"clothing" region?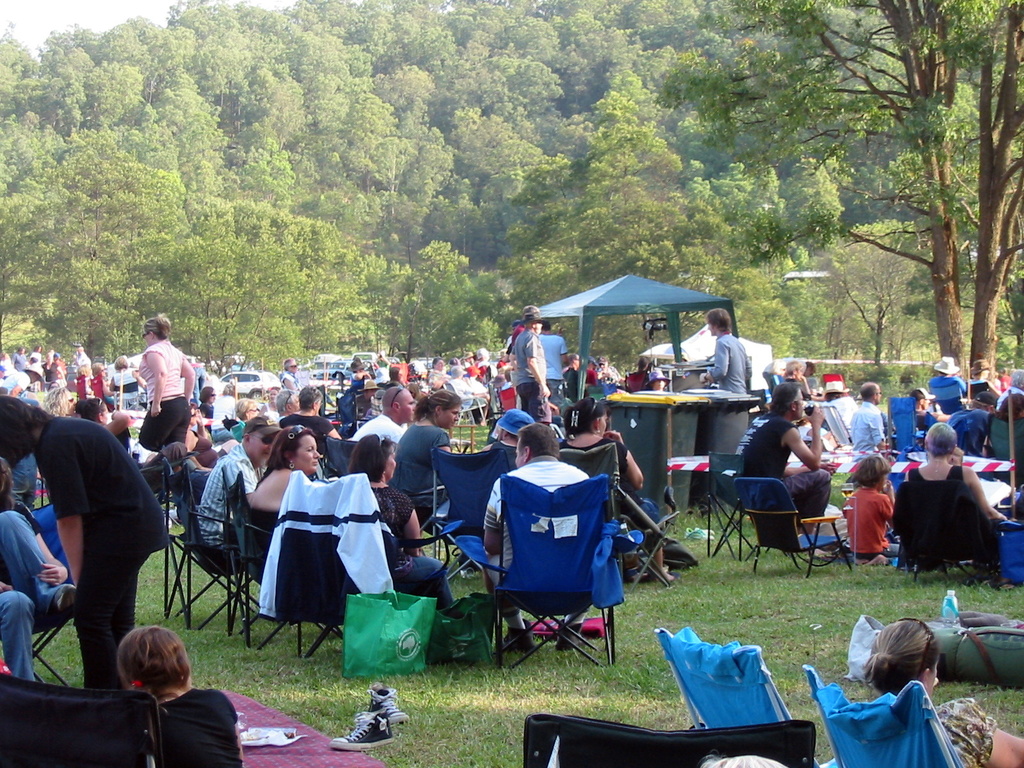
<region>558, 438, 659, 508</region>
